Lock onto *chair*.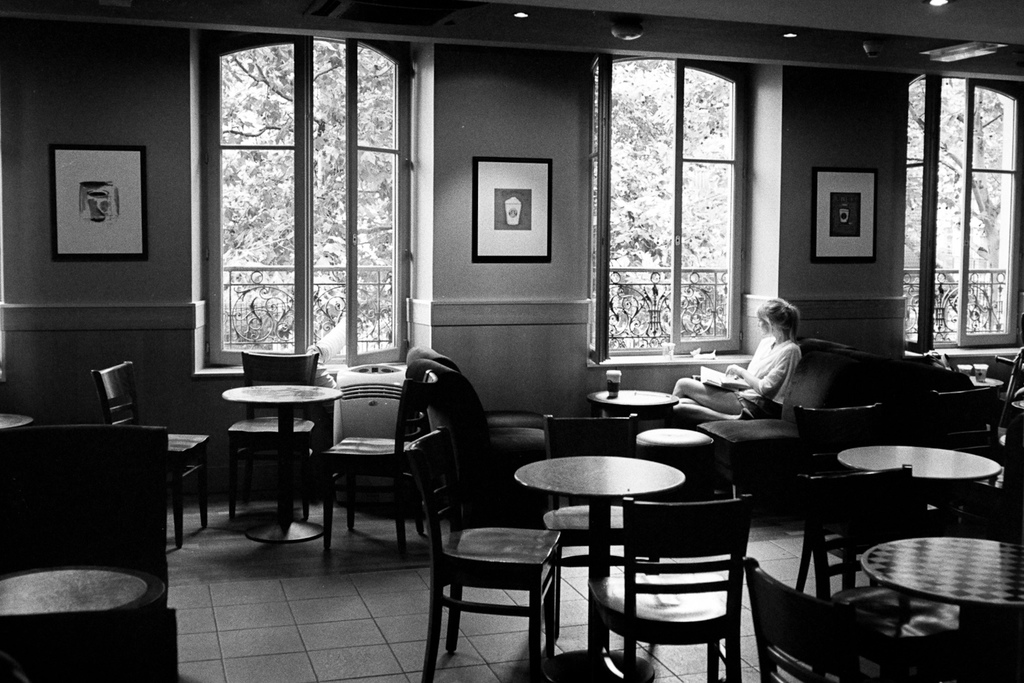
Locked: box=[225, 346, 319, 521].
